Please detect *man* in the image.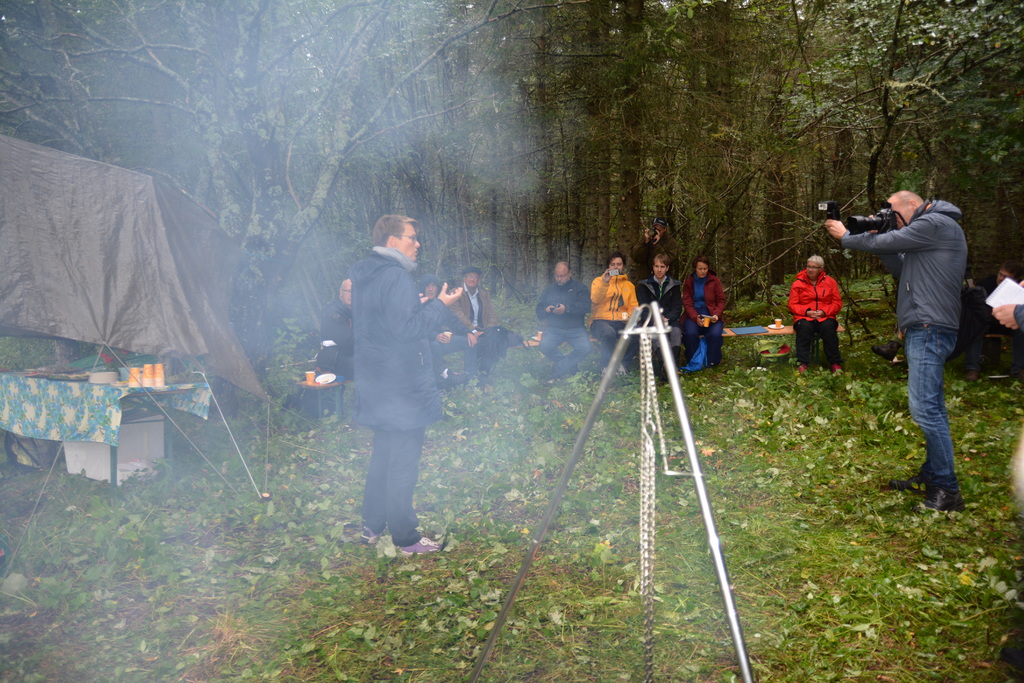
<bbox>312, 276, 357, 382</bbox>.
